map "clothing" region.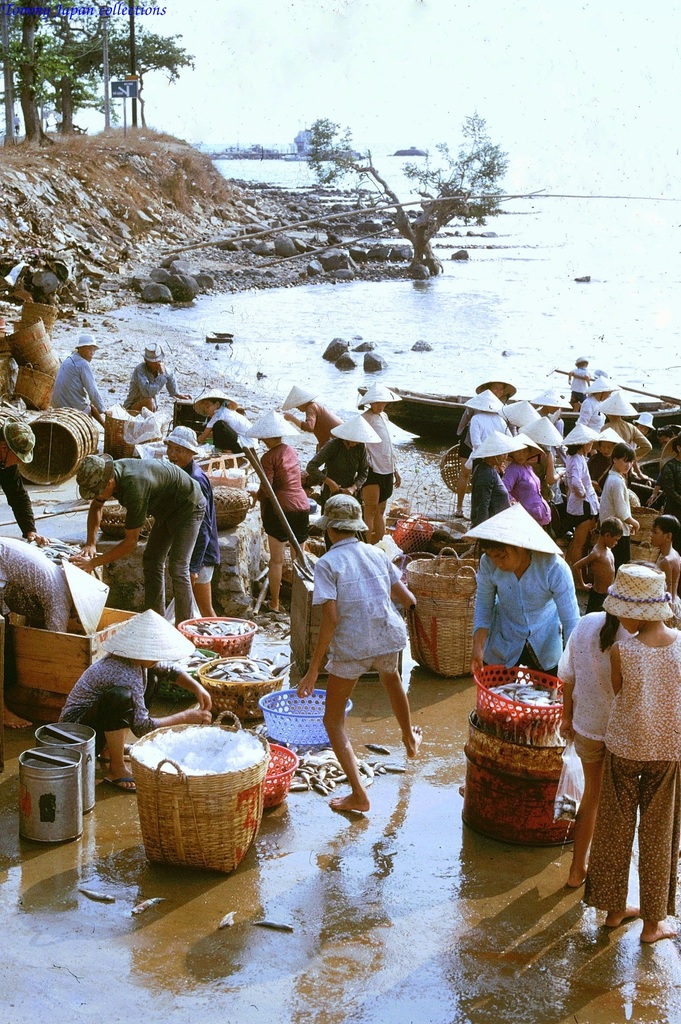
Mapped to detection(49, 351, 98, 409).
